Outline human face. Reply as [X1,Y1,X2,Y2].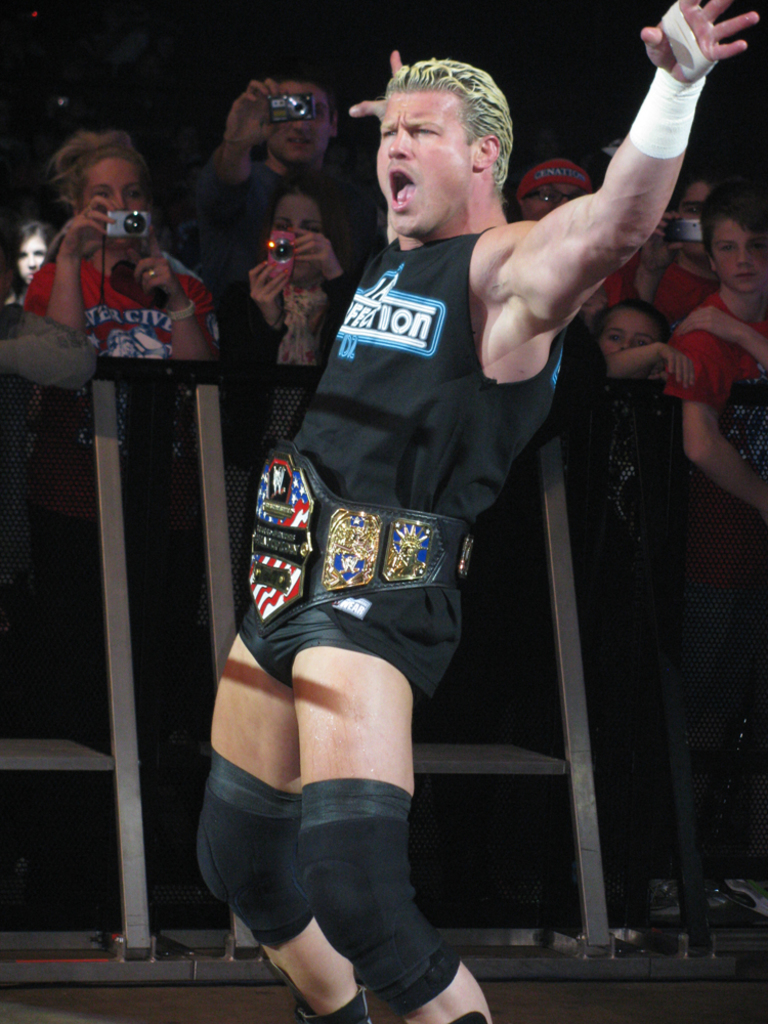
[269,196,323,234].
